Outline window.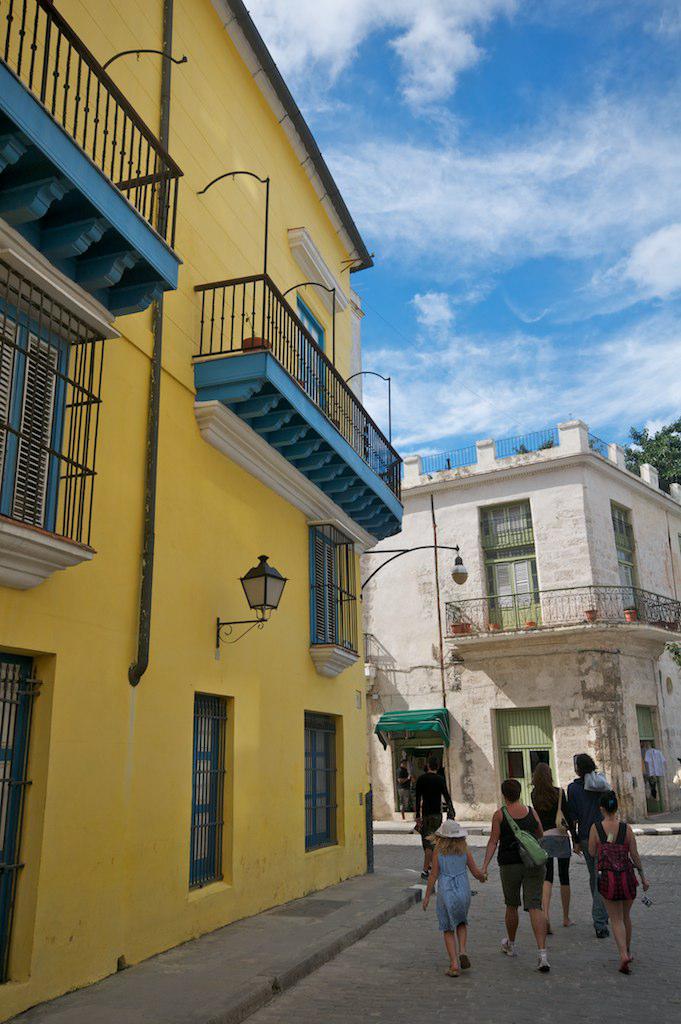
Outline: Rect(368, 718, 464, 828).
